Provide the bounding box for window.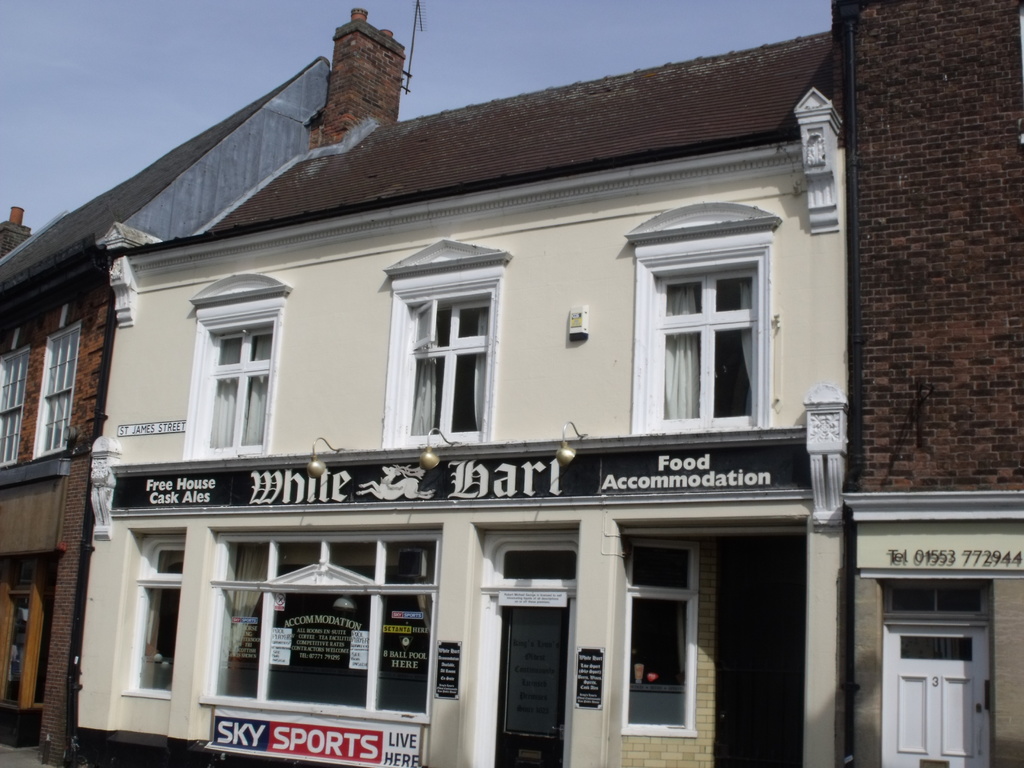
(left=124, top=536, right=184, bottom=701).
